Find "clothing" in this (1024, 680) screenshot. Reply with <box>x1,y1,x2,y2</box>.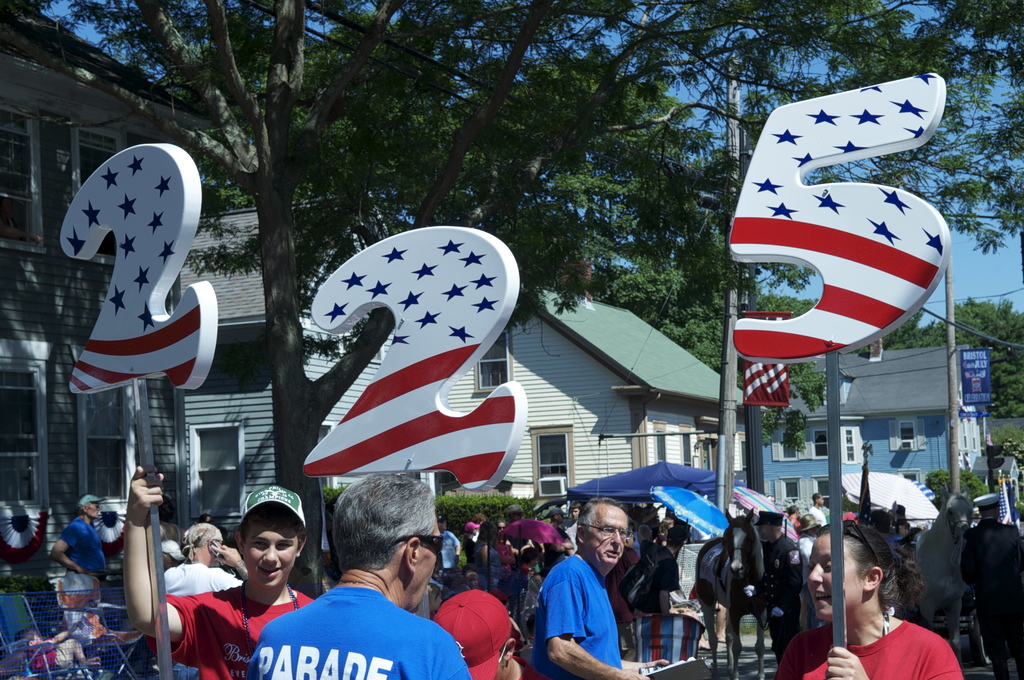
<box>64,508,109,571</box>.
